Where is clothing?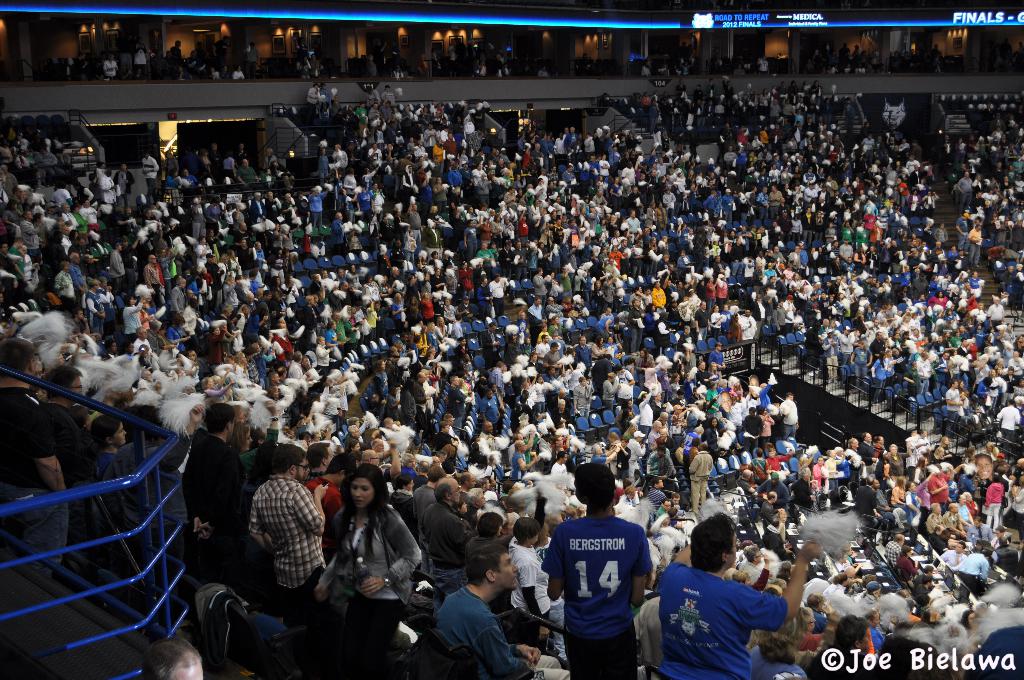
Rect(547, 241, 561, 268).
